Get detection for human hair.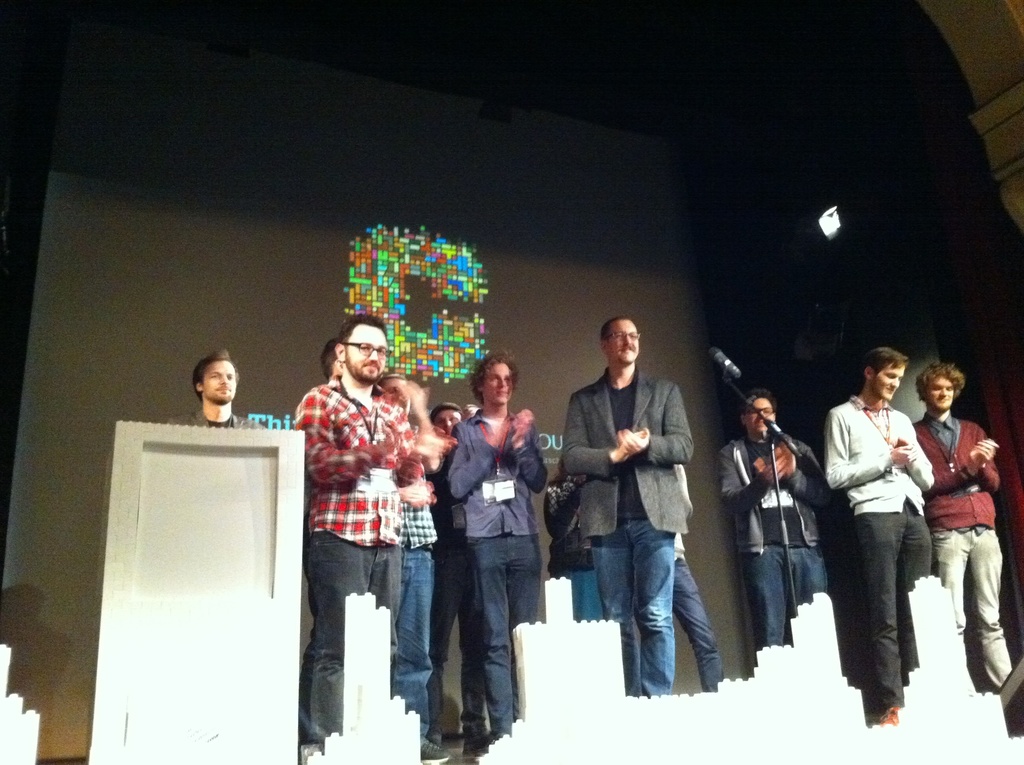
Detection: [x1=861, y1=346, x2=909, y2=380].
